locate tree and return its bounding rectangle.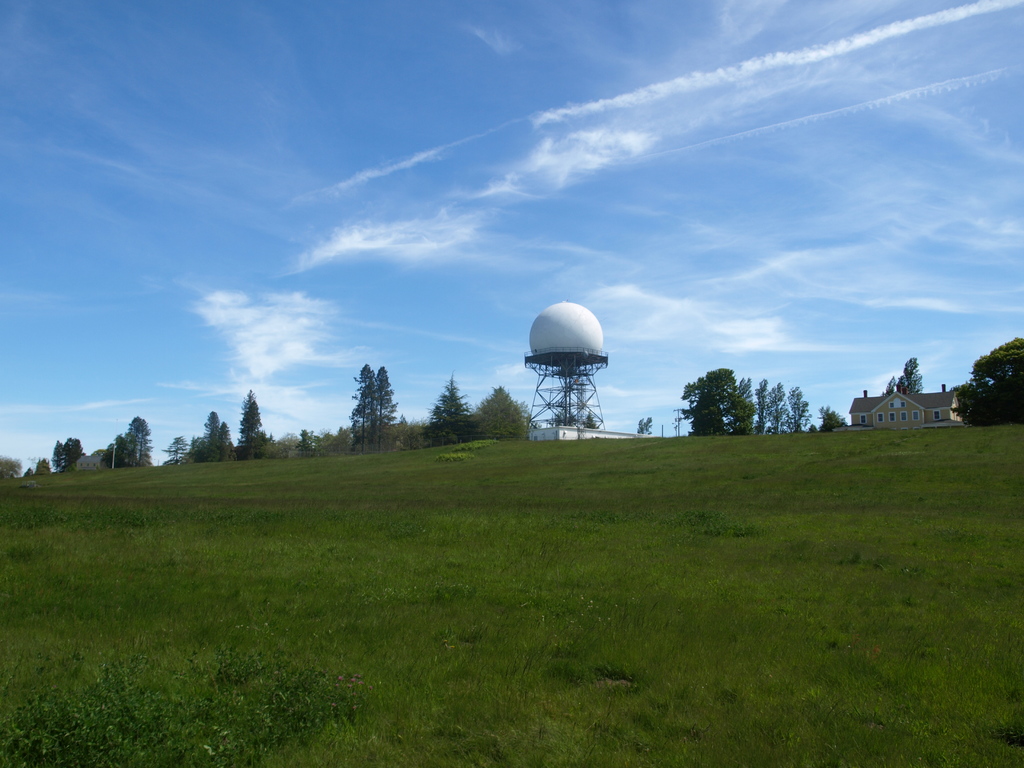
(left=680, top=364, right=756, bottom=436).
